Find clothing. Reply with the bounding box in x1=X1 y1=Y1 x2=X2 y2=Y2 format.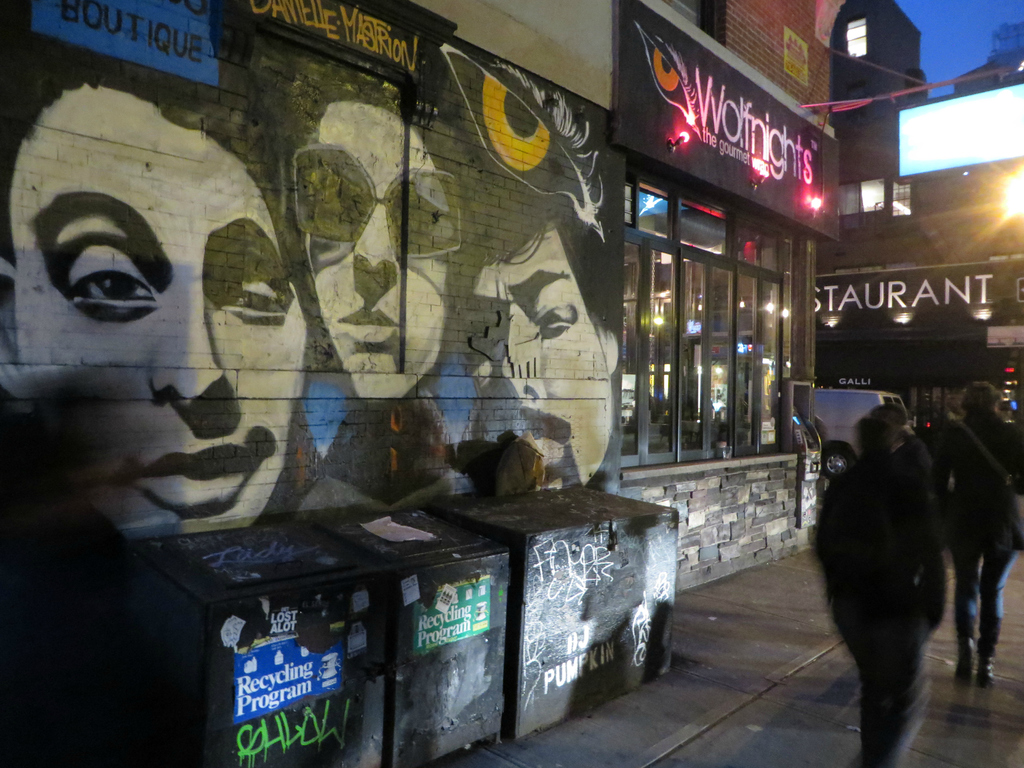
x1=808 y1=384 x2=969 y2=748.
